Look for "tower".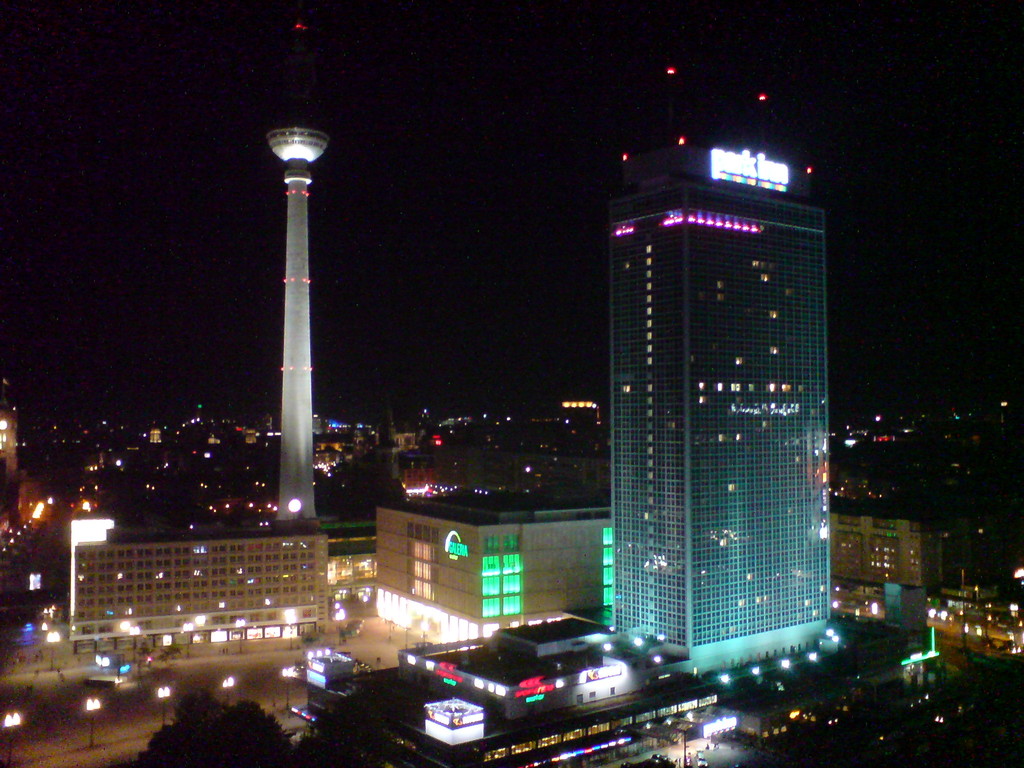
Found: left=612, top=65, right=840, bottom=693.
